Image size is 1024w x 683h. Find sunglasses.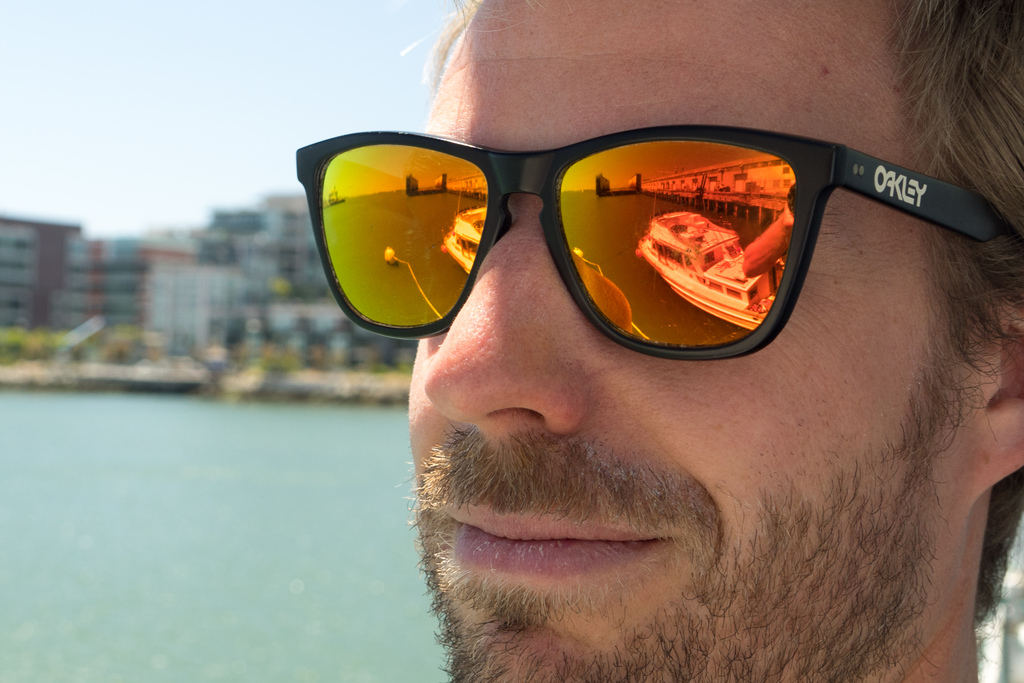
detection(292, 122, 1007, 362).
